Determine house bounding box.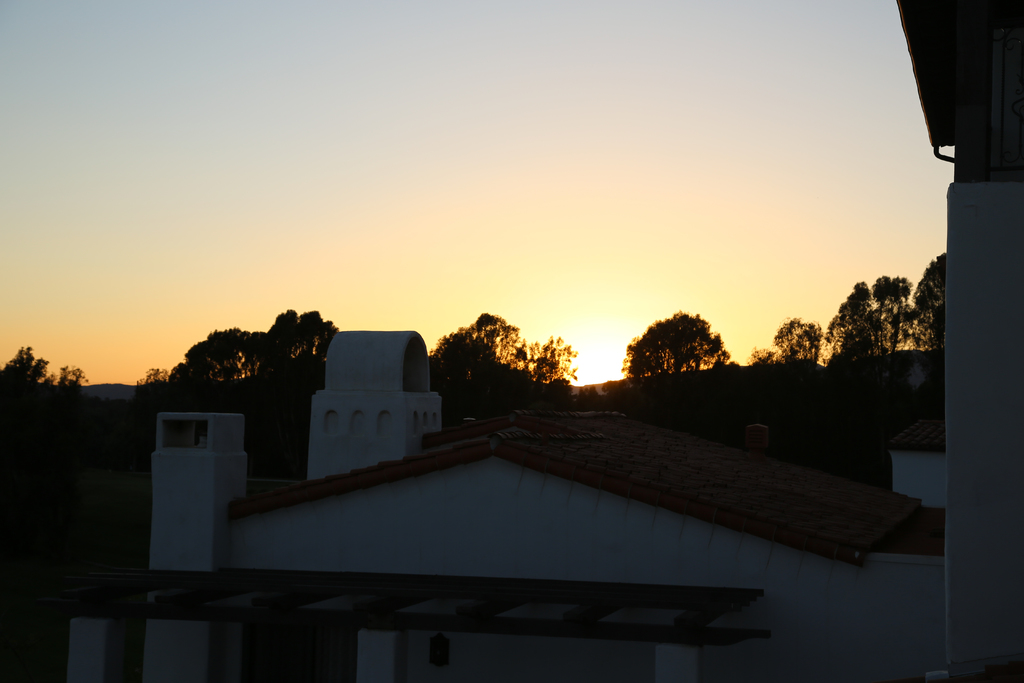
Determined: <region>217, 407, 949, 682</region>.
